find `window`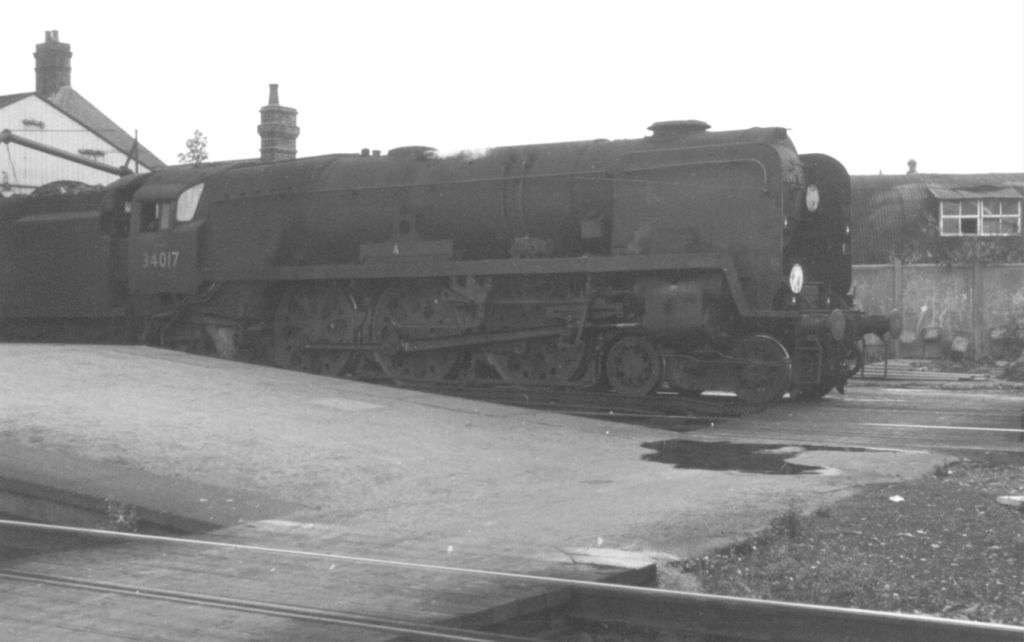
bbox=[941, 201, 980, 234]
